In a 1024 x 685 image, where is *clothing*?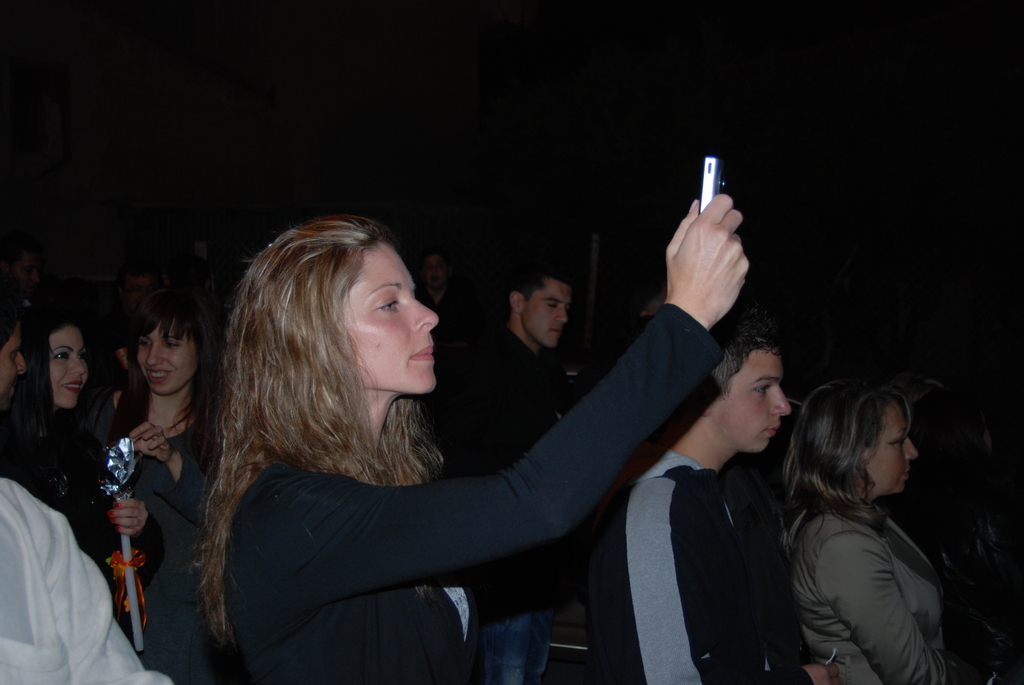
(x1=0, y1=479, x2=172, y2=684).
